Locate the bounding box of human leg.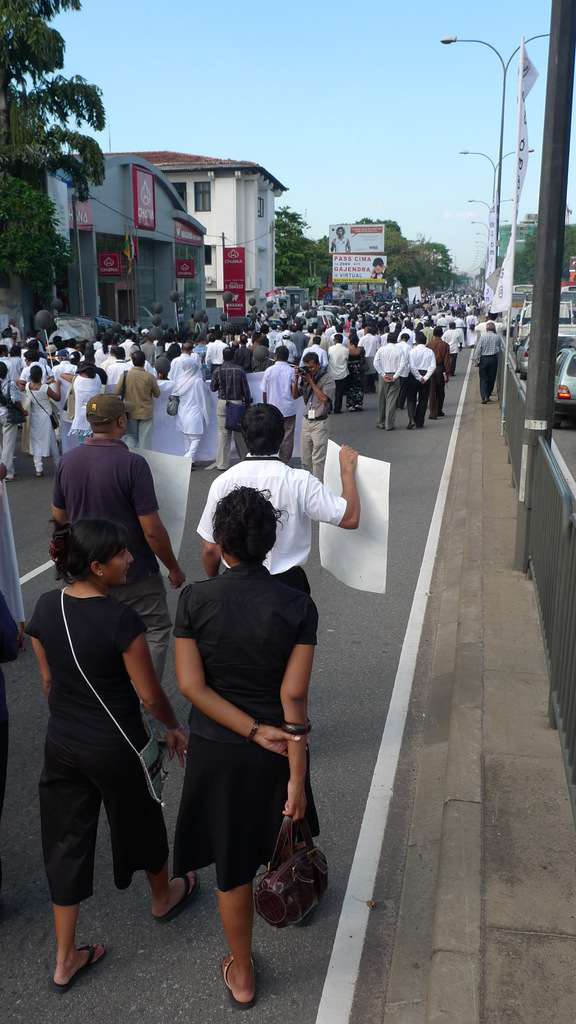
Bounding box: left=401, top=382, right=417, bottom=428.
